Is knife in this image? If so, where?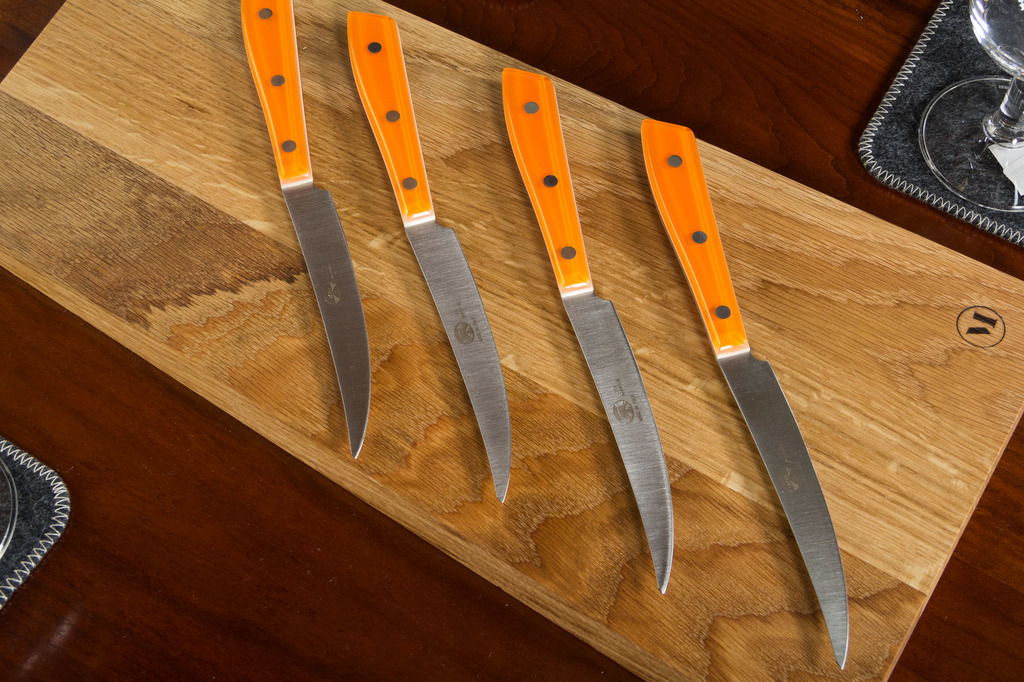
Yes, at region(236, 0, 372, 460).
